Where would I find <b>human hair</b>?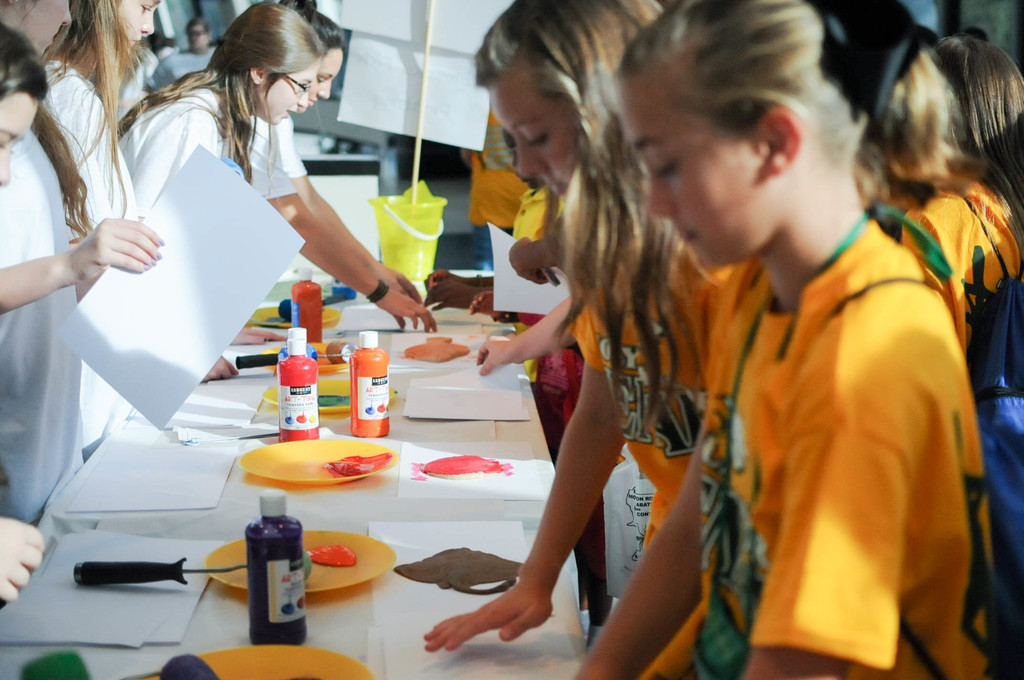
At [left=468, top=0, right=666, bottom=434].
